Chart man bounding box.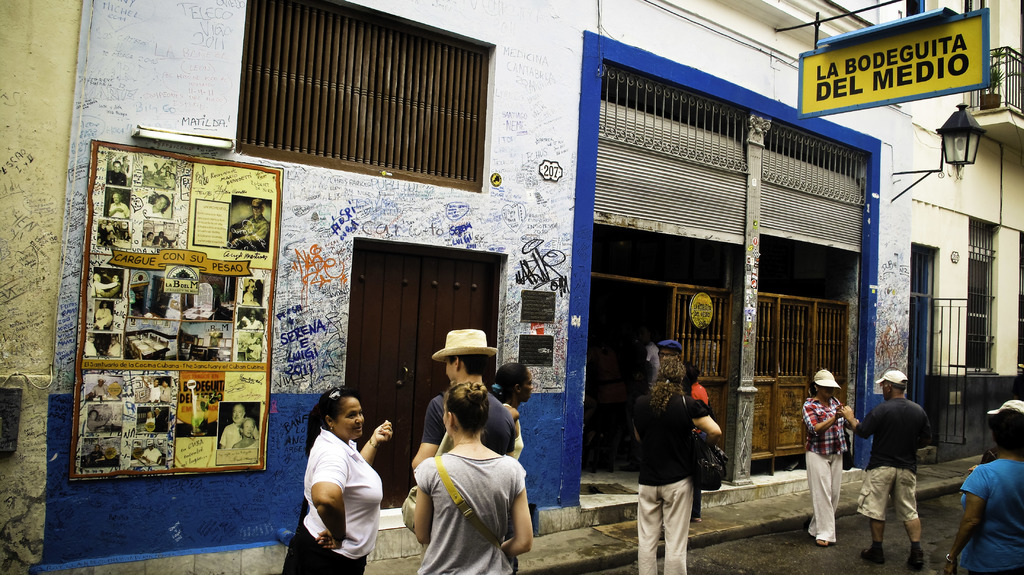
Charted: {"x1": 161, "y1": 378, "x2": 172, "y2": 400}.
